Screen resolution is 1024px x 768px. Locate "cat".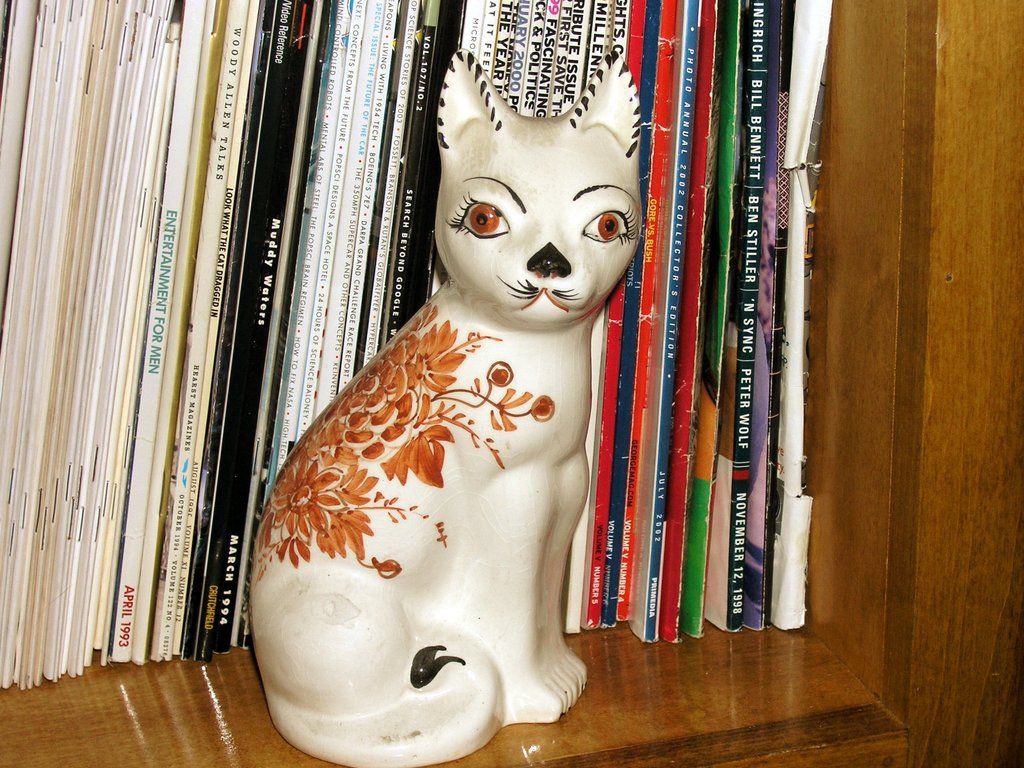
(x1=248, y1=45, x2=641, y2=767).
